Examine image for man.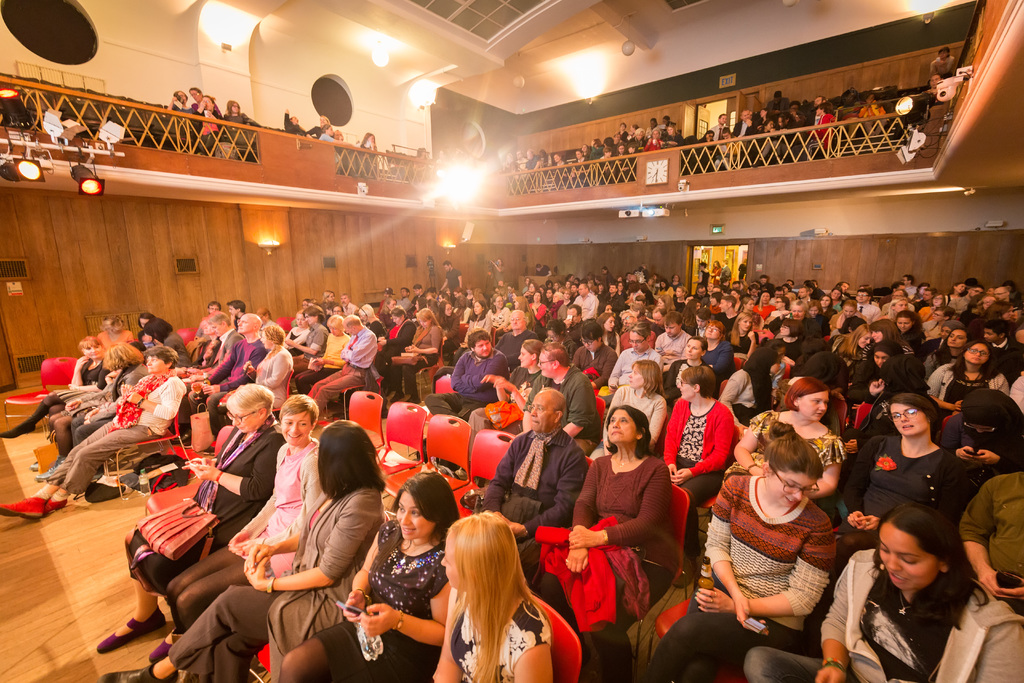
Examination result: locate(396, 287, 411, 310).
